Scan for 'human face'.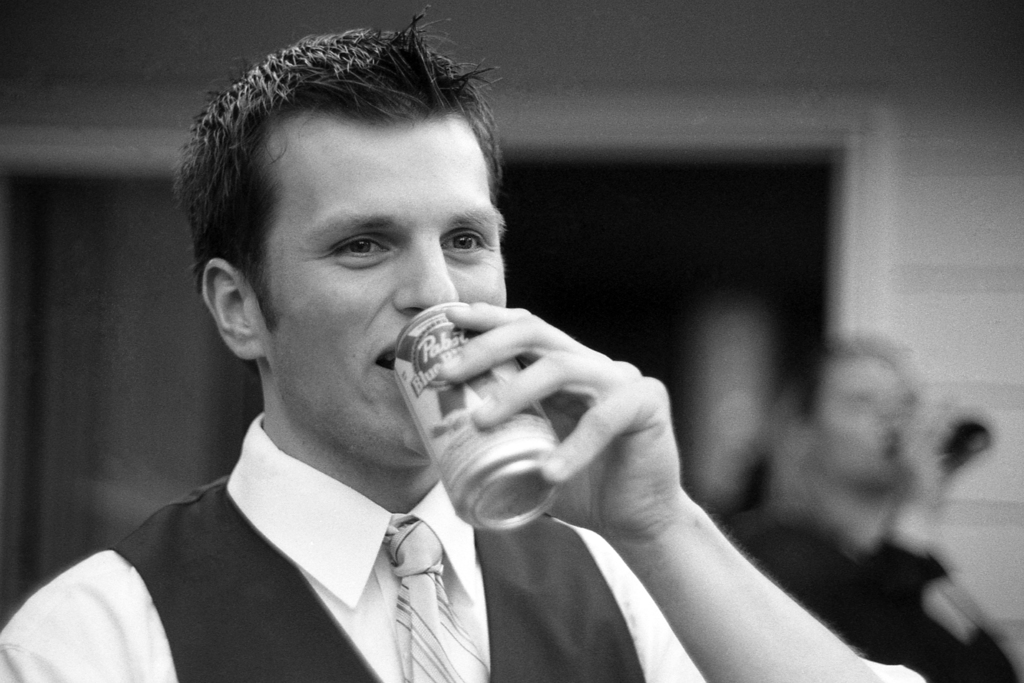
Scan result: detection(802, 345, 923, 498).
